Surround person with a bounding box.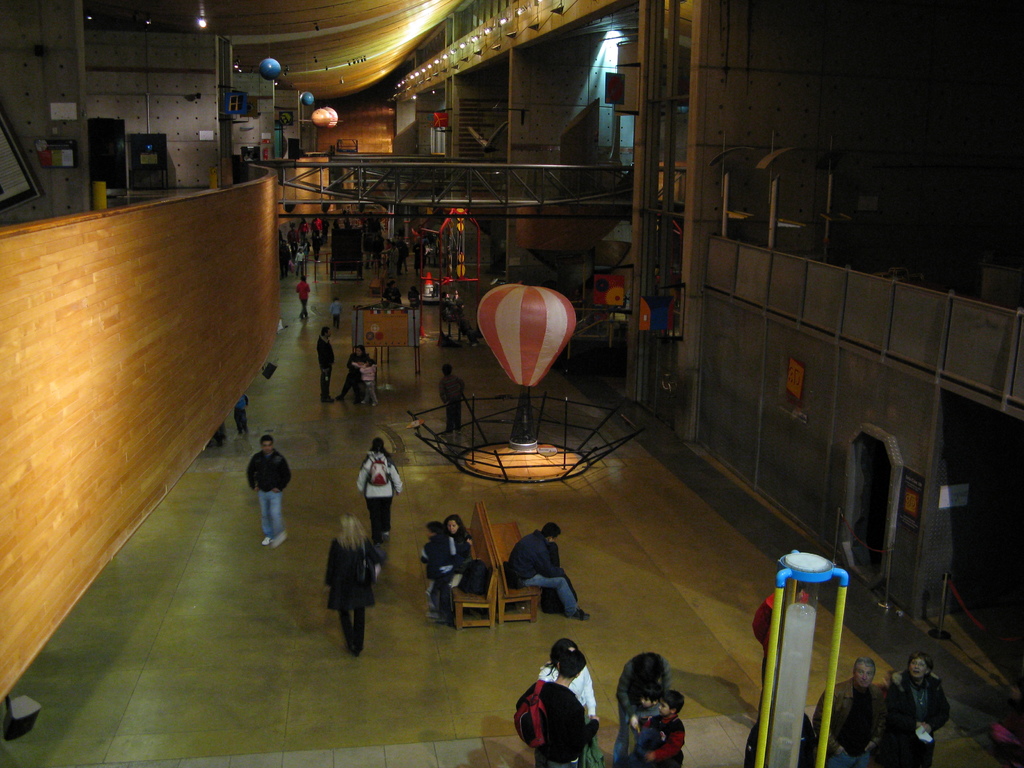
Rect(509, 647, 586, 767).
